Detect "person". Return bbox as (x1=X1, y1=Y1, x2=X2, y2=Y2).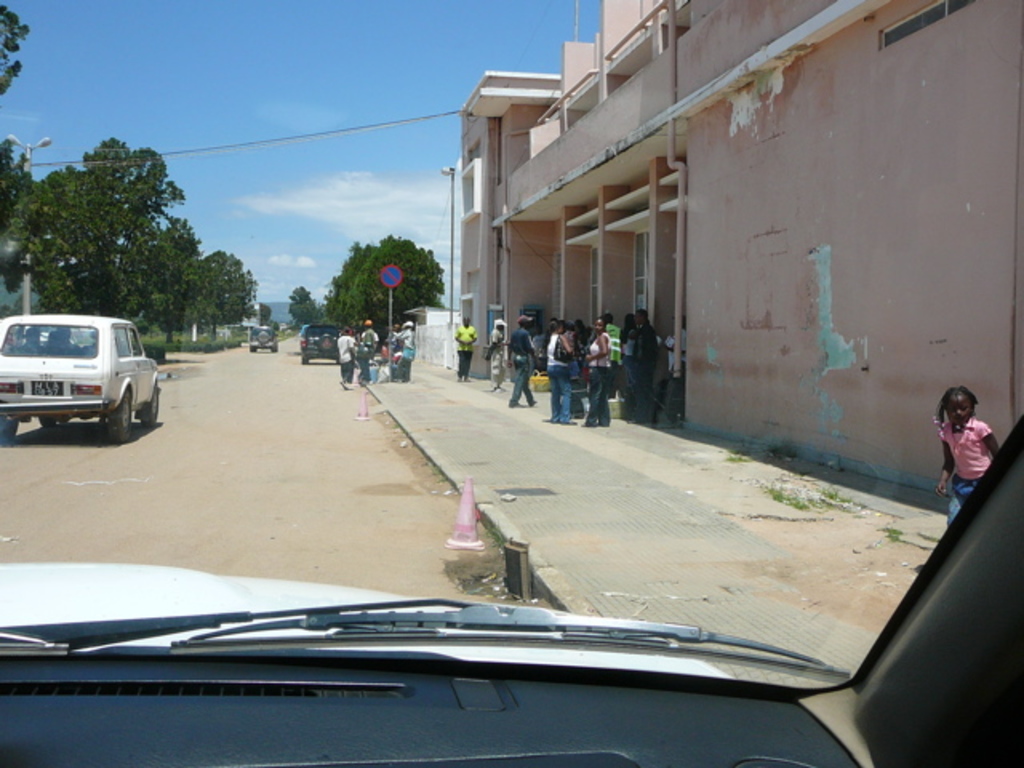
(x1=357, y1=317, x2=374, y2=386).
